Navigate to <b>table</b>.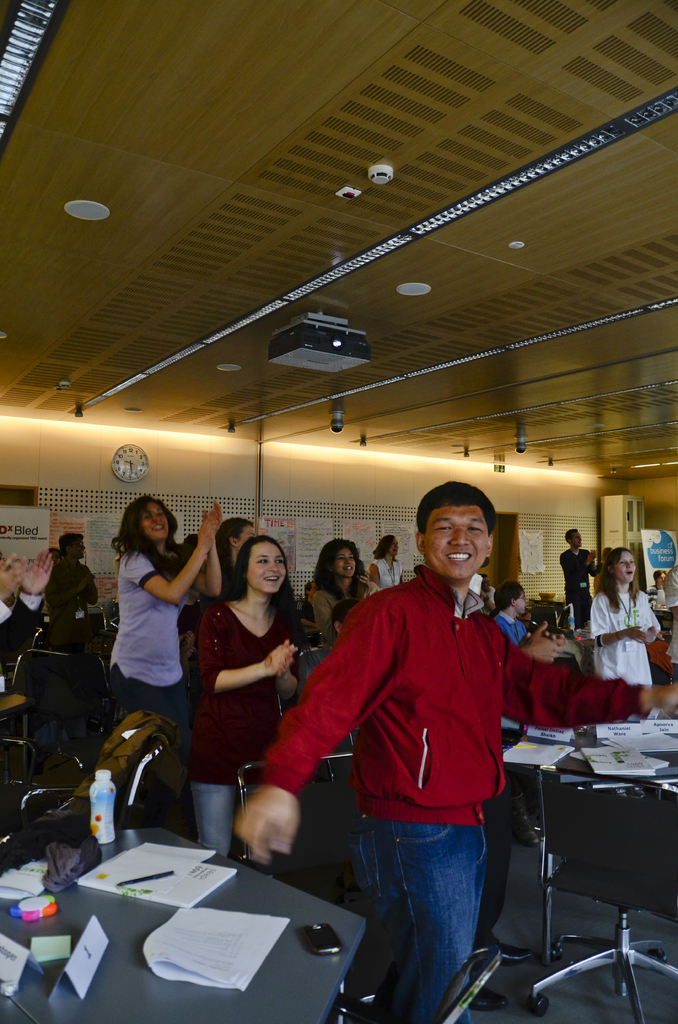
Navigation target: pyautogui.locateOnScreen(6, 821, 406, 1020).
